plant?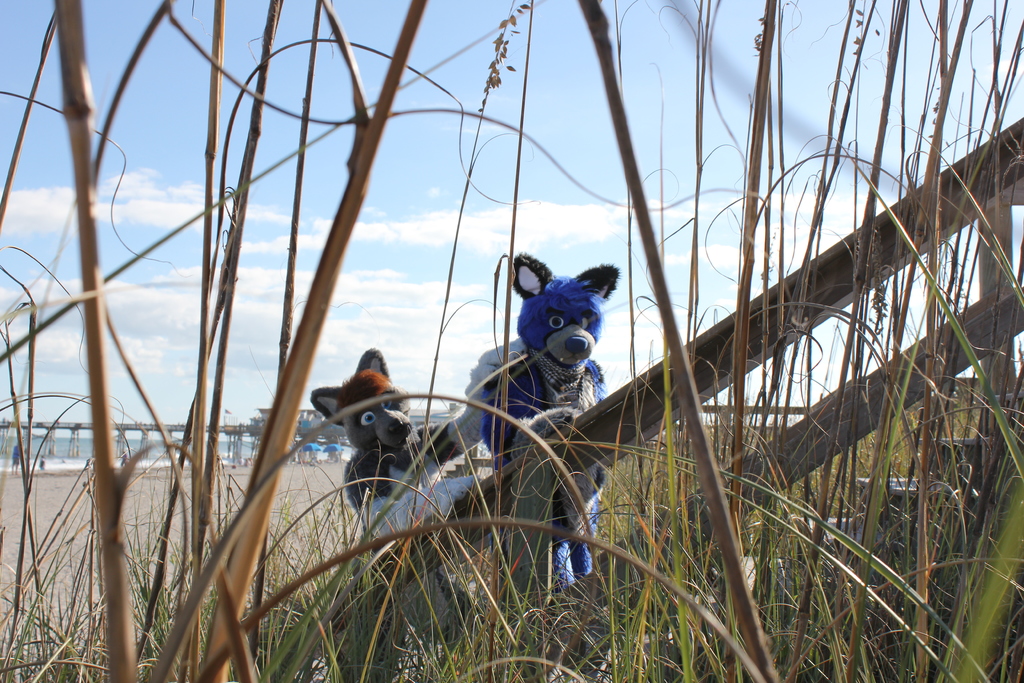
[x1=0, y1=463, x2=373, y2=680]
